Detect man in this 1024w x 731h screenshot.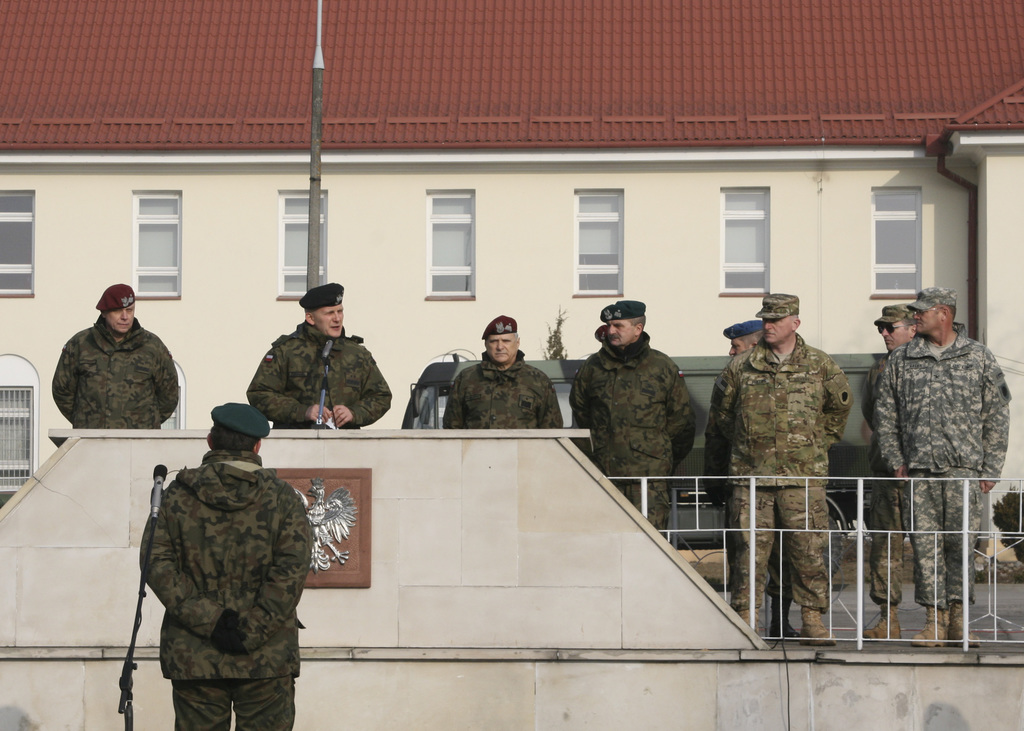
Detection: 851, 305, 945, 647.
